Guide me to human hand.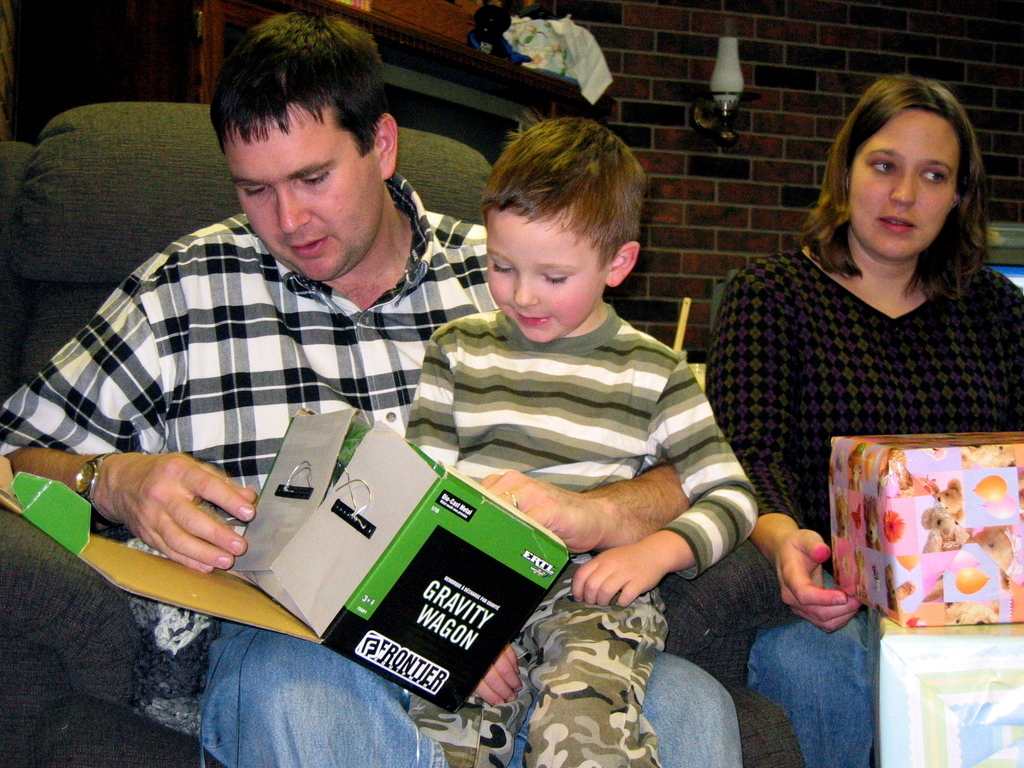
Guidance: (573, 545, 666, 607).
